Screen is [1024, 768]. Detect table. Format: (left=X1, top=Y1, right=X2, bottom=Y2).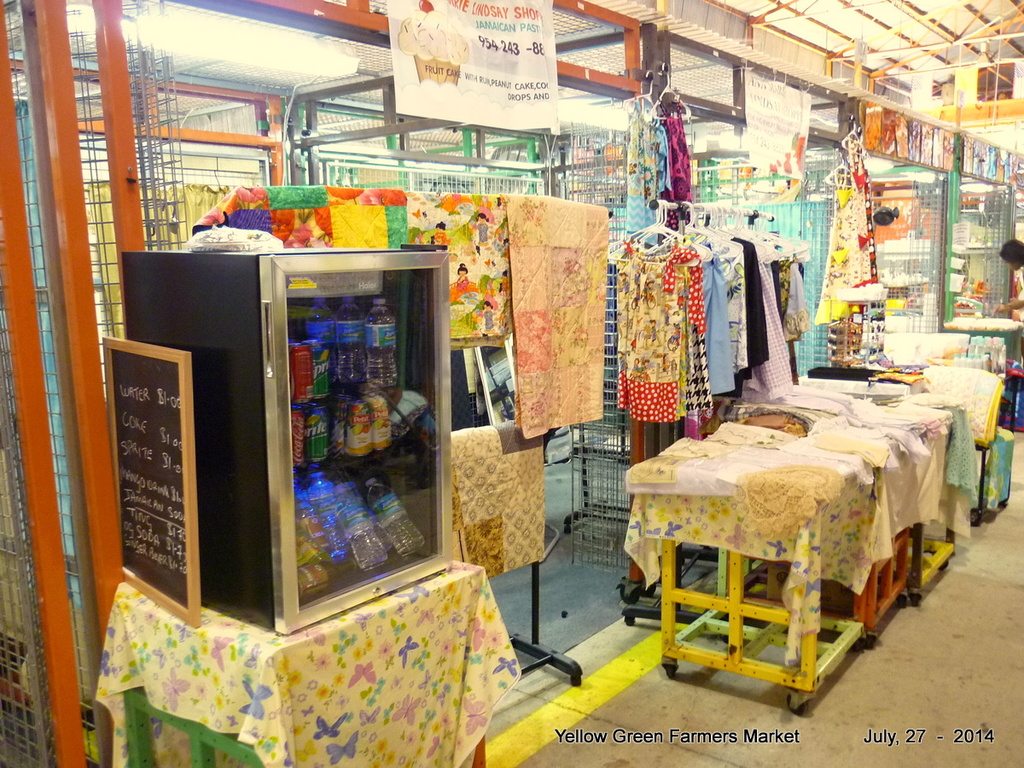
(left=775, top=349, right=1022, bottom=571).
